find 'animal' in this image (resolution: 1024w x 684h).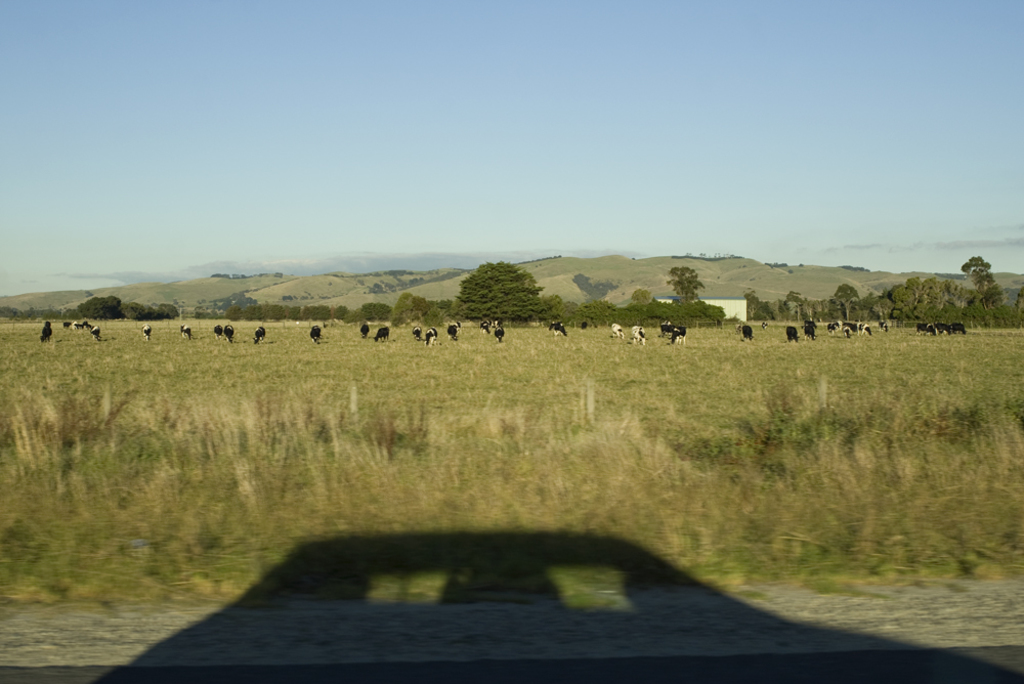
bbox=[783, 323, 807, 342].
